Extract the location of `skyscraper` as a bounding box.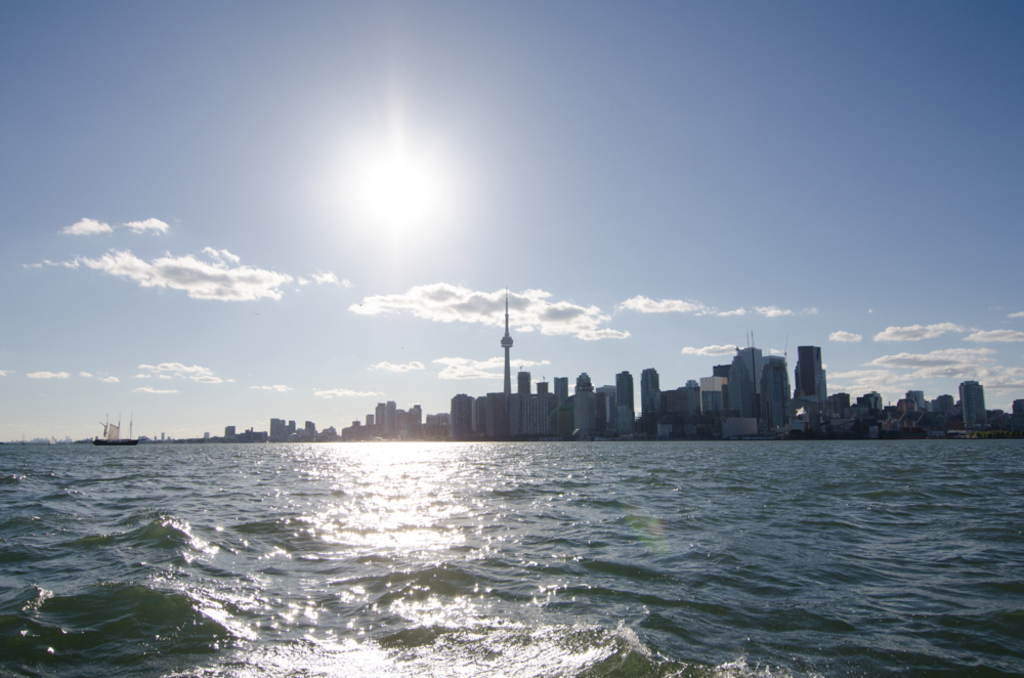
413:402:424:427.
